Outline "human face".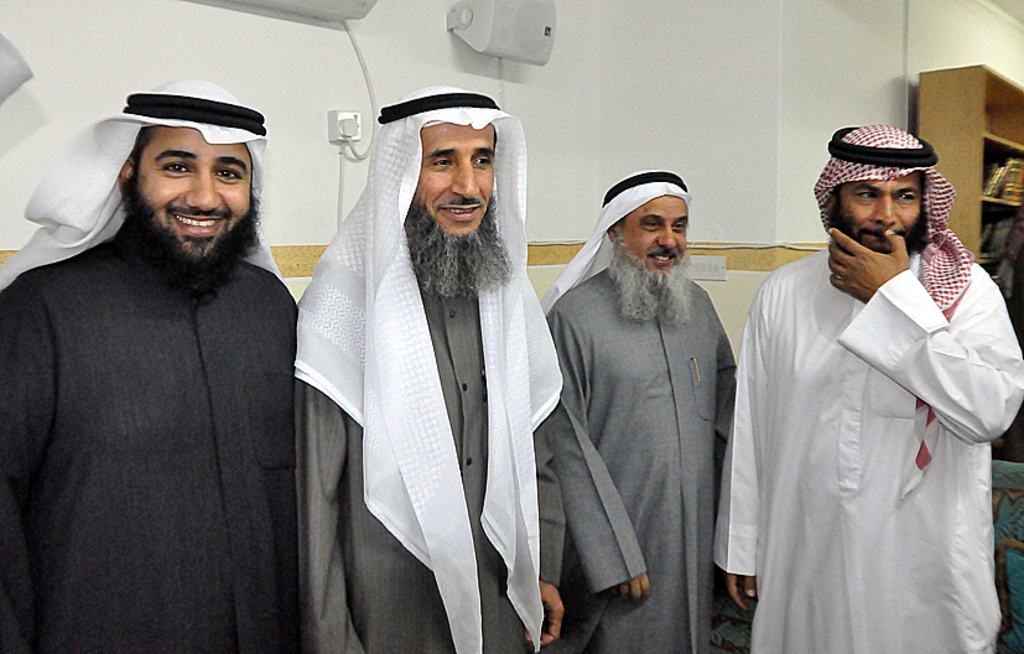
Outline: (135,121,256,258).
